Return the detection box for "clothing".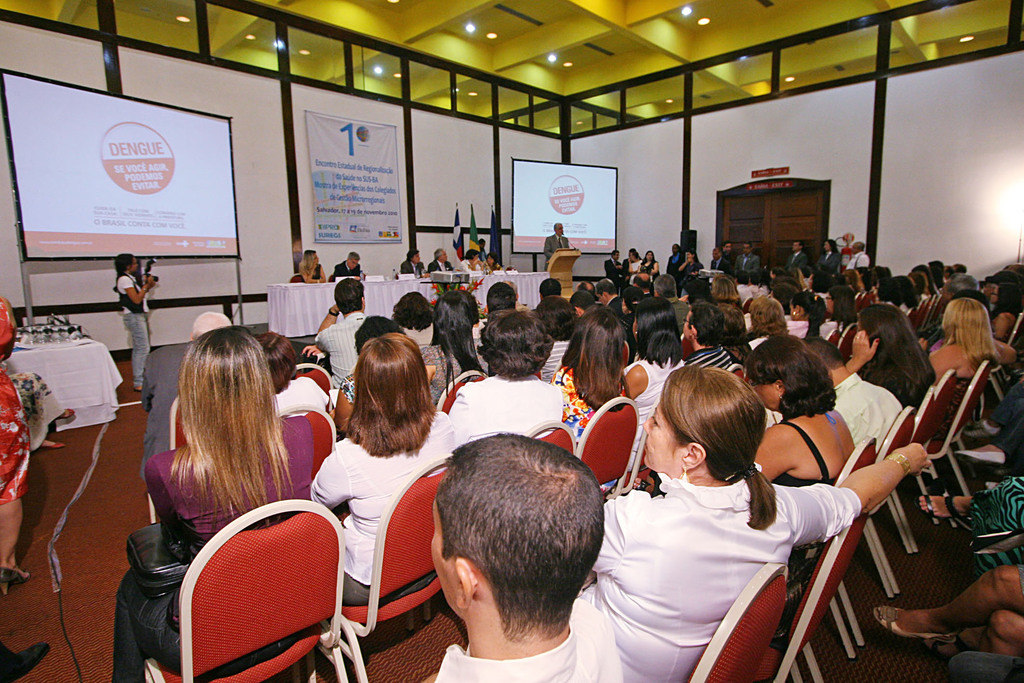
(0, 294, 29, 504).
